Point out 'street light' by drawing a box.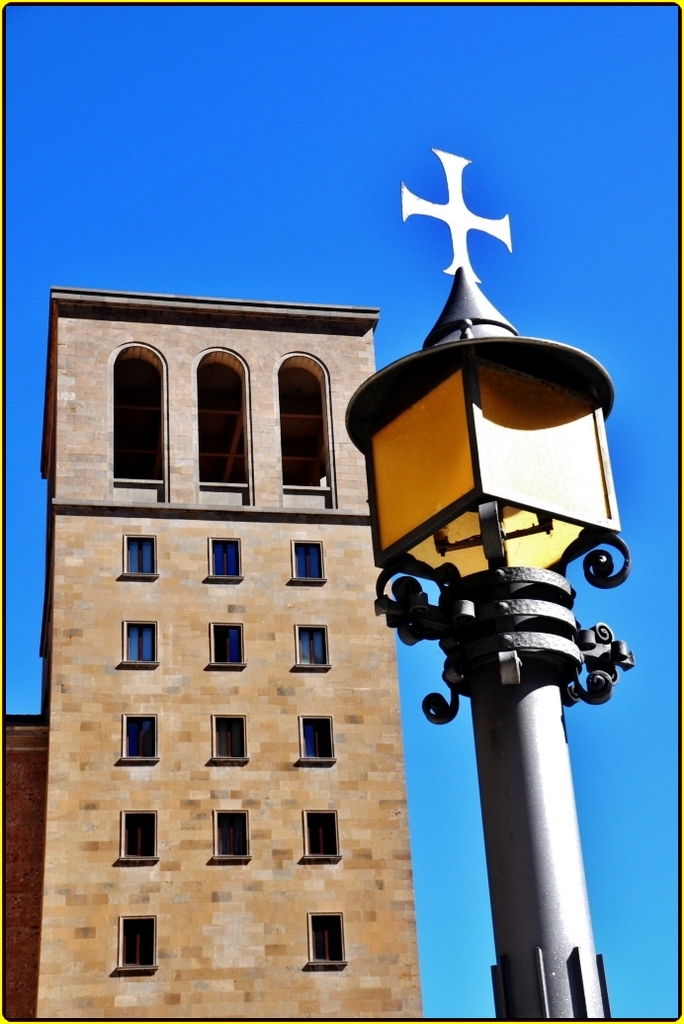
<region>334, 253, 666, 1023</region>.
